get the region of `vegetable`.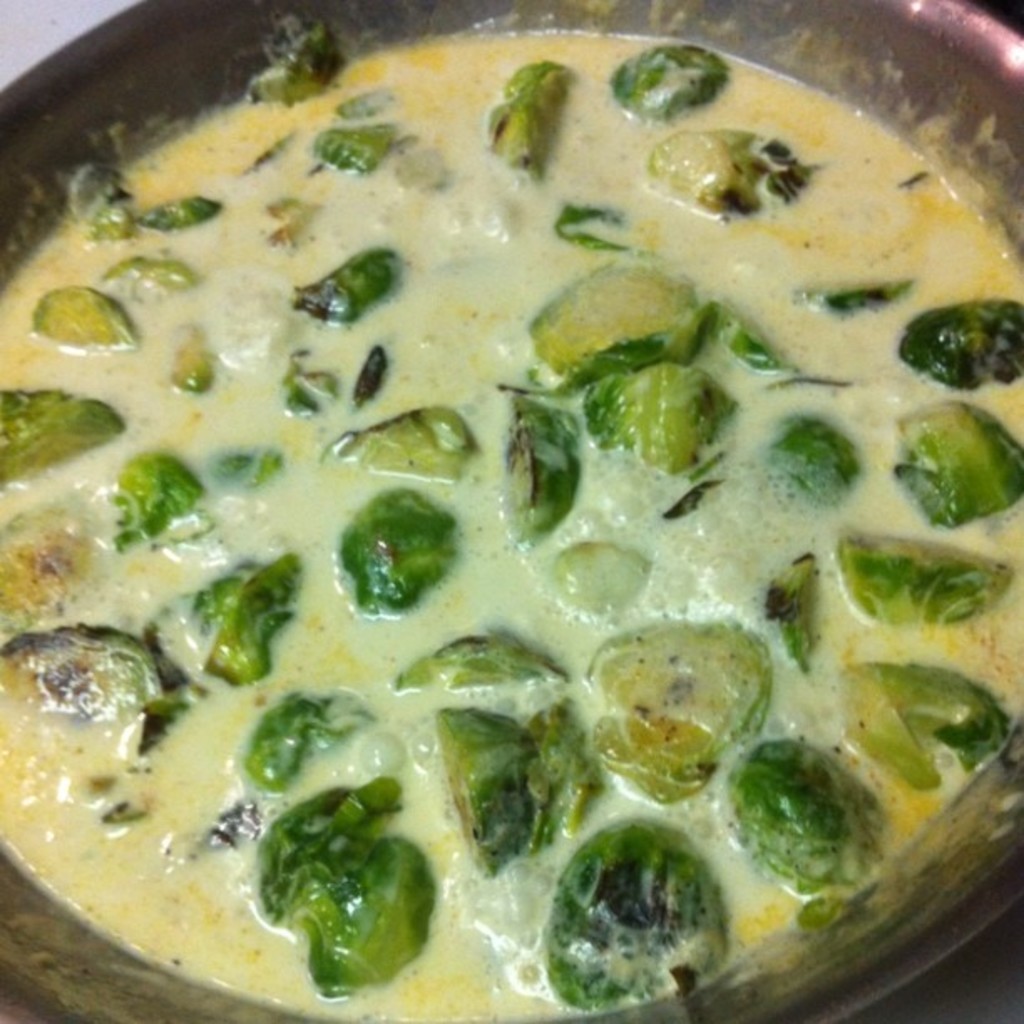
[330,505,463,621].
